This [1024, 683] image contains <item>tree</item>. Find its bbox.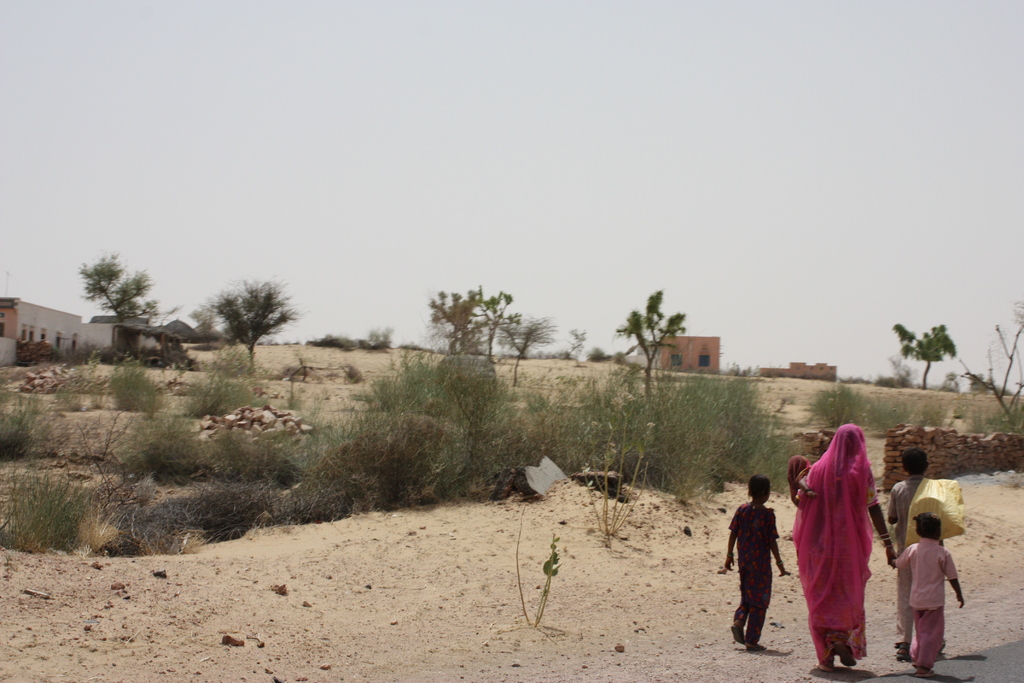
[left=892, top=318, right=955, bottom=388].
